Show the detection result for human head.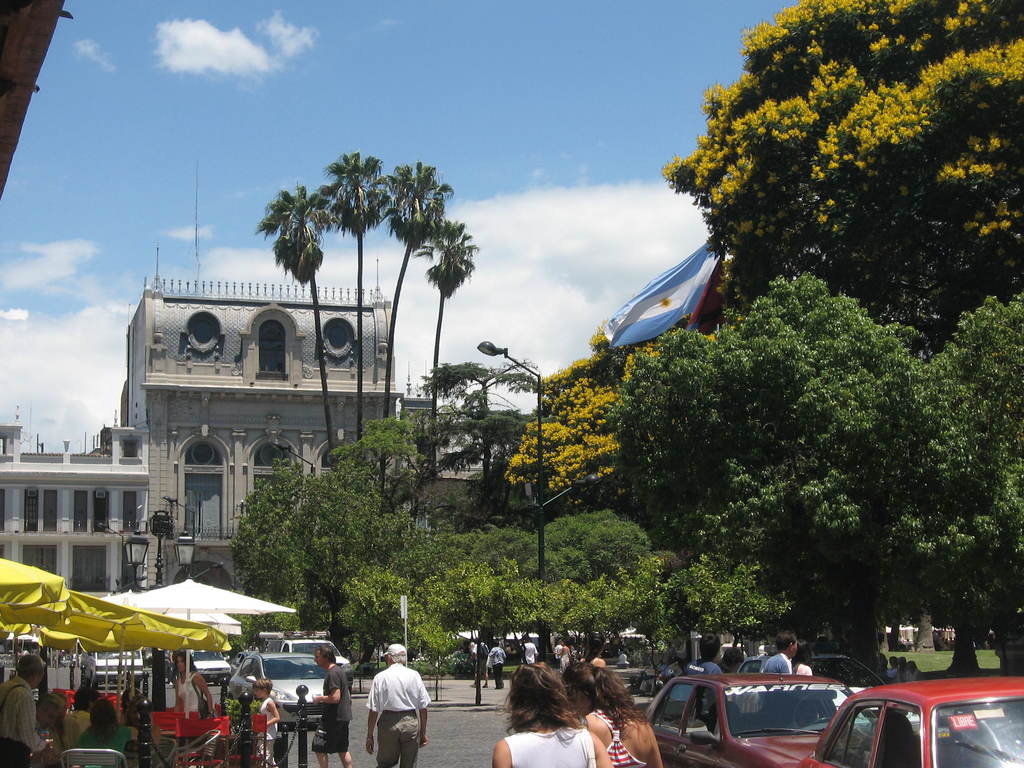
(x1=697, y1=632, x2=717, y2=657).
